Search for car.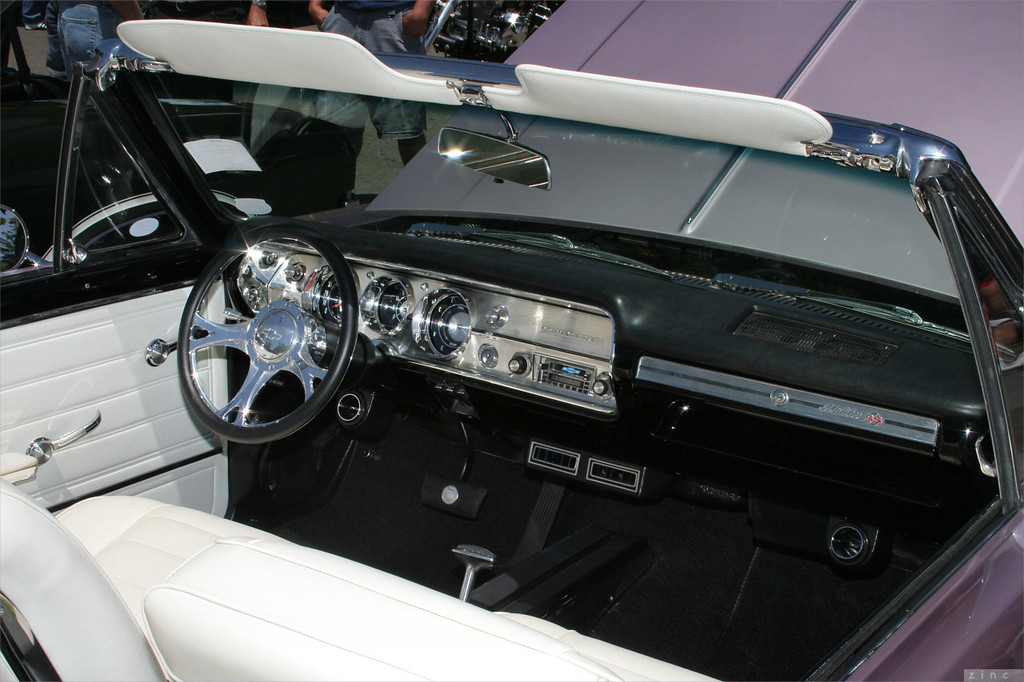
Found at 0:0:1023:681.
